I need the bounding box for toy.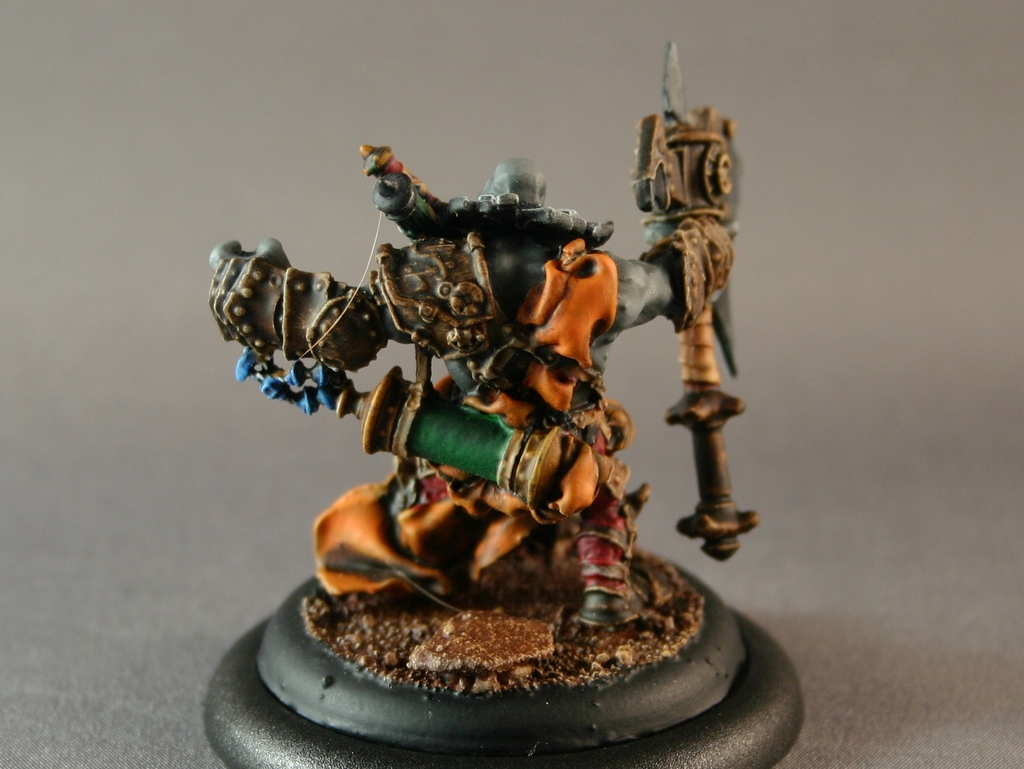
Here it is: <region>209, 36, 757, 718</region>.
